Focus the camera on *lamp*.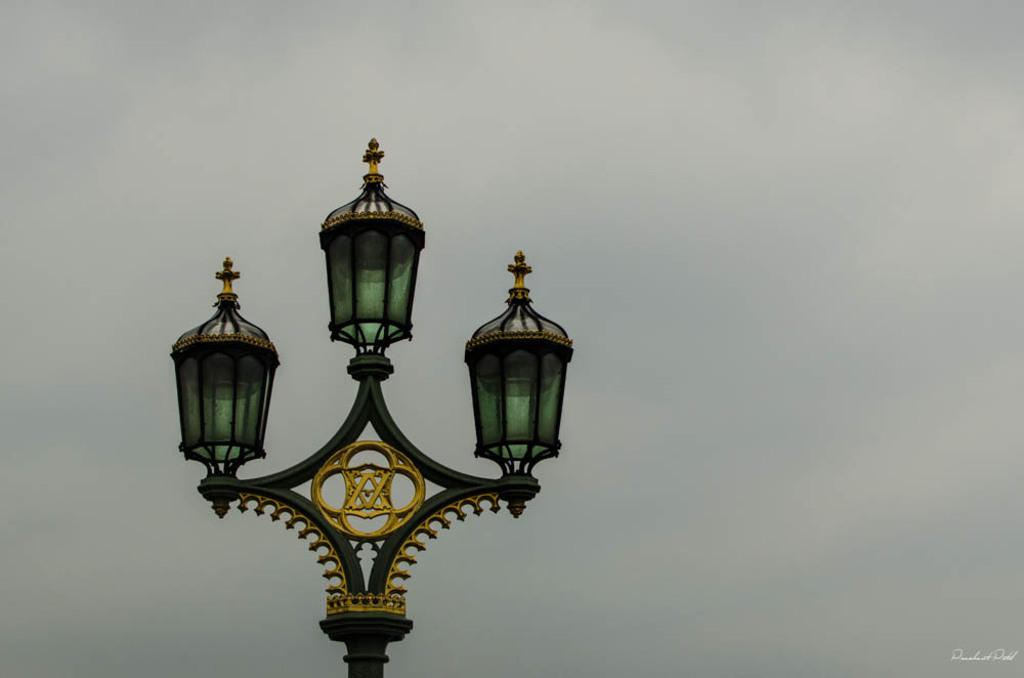
Focus region: bbox=(305, 169, 429, 396).
